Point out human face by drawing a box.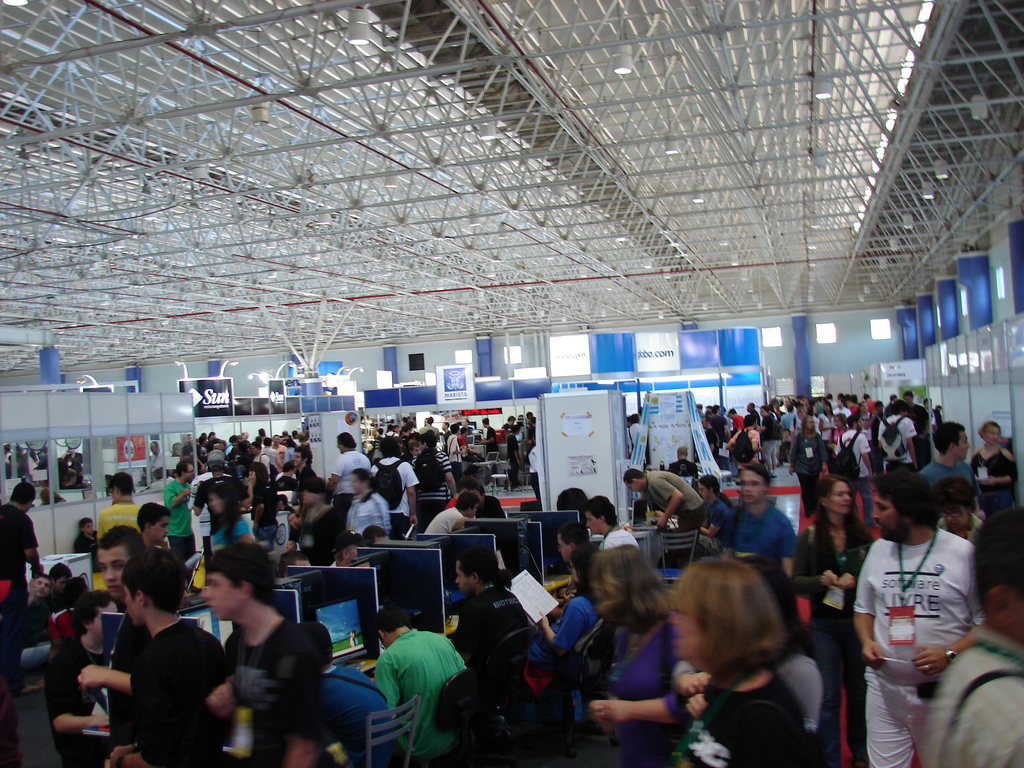
bbox=(700, 482, 710, 498).
